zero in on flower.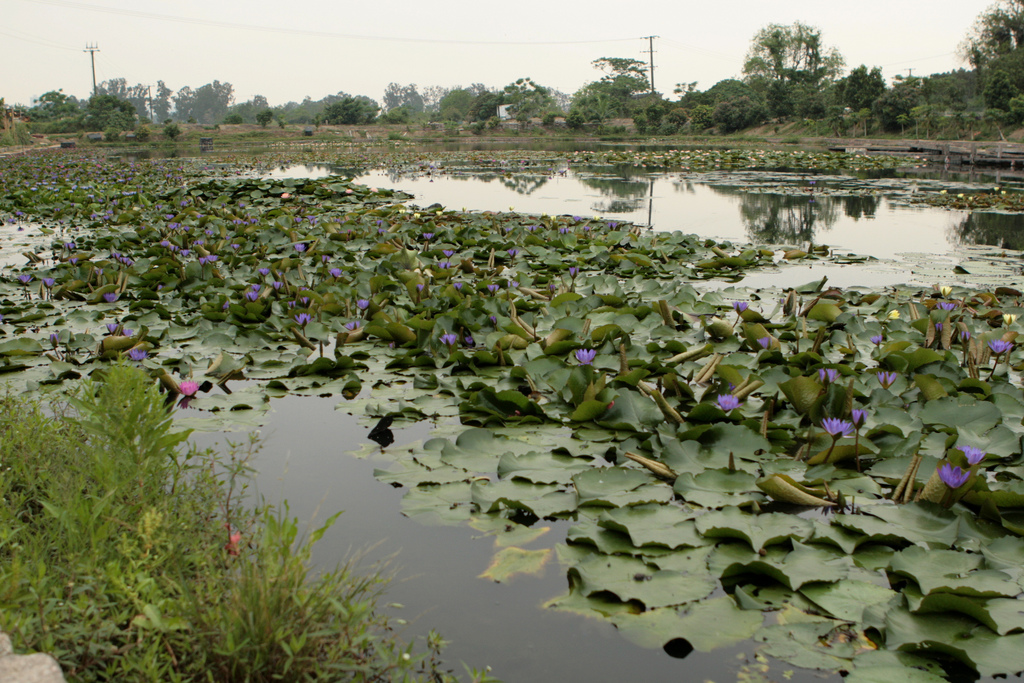
Zeroed in: rect(509, 281, 519, 288).
